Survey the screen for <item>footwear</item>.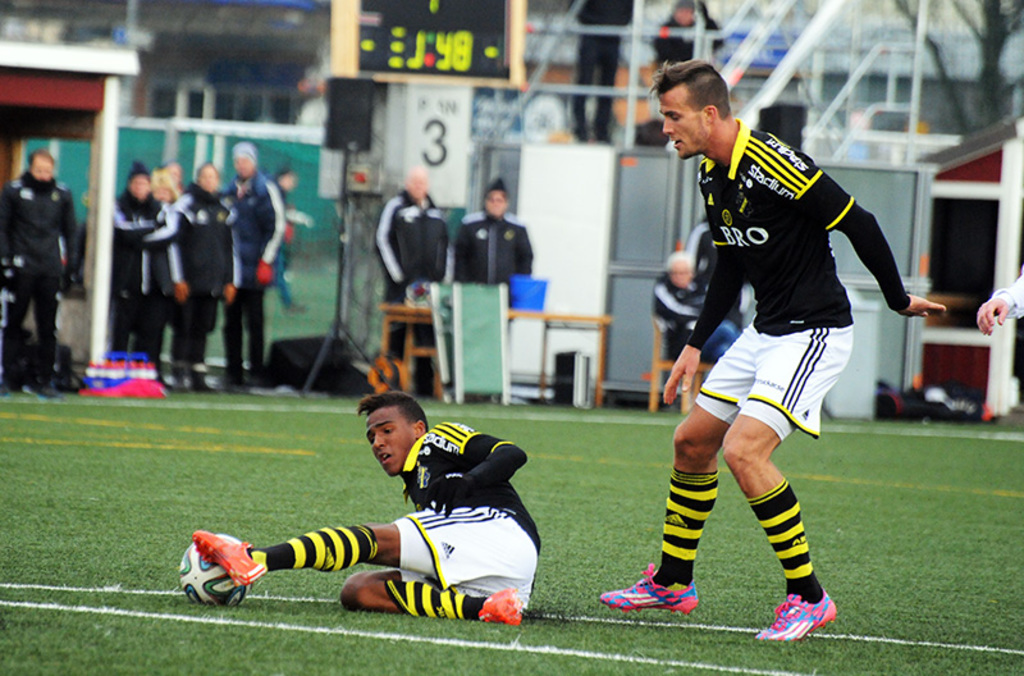
Survey found: 187:370:210:393.
